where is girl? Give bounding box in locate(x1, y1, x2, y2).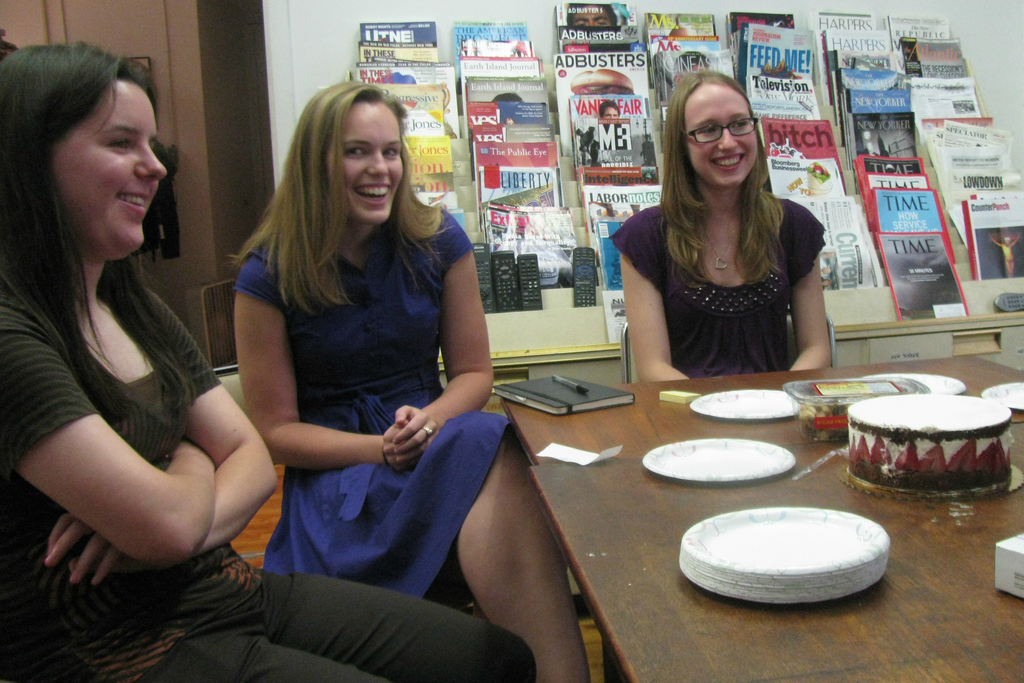
locate(227, 80, 589, 682).
